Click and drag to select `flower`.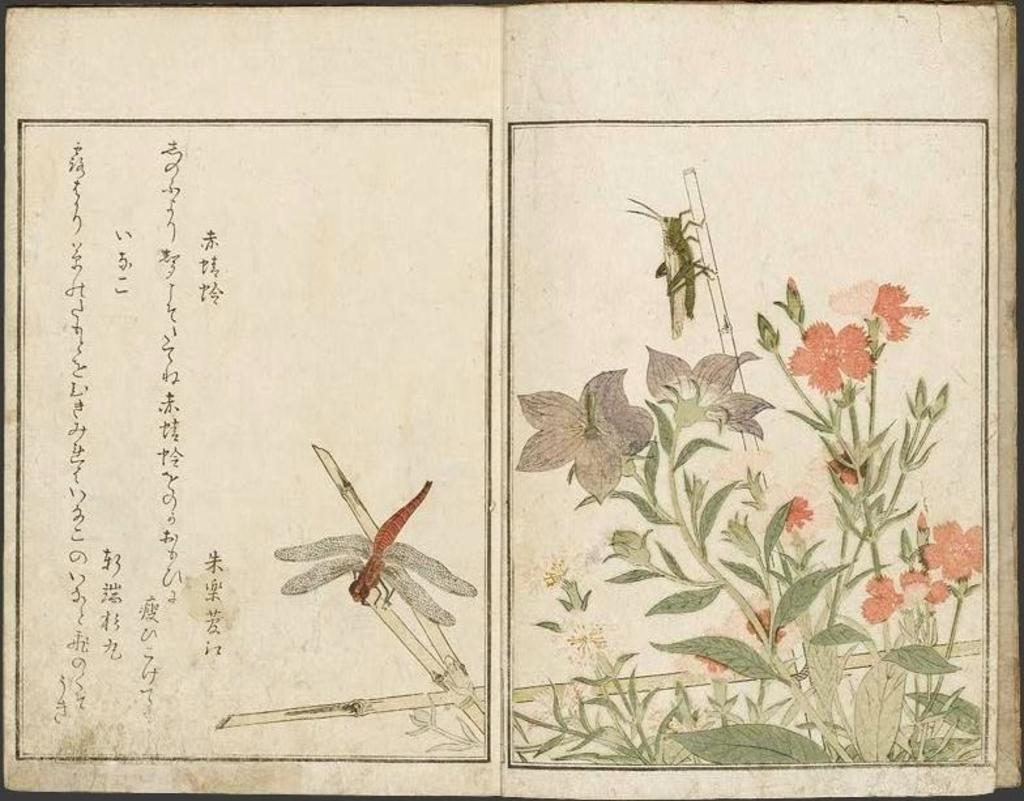
Selection: detection(688, 655, 725, 676).
